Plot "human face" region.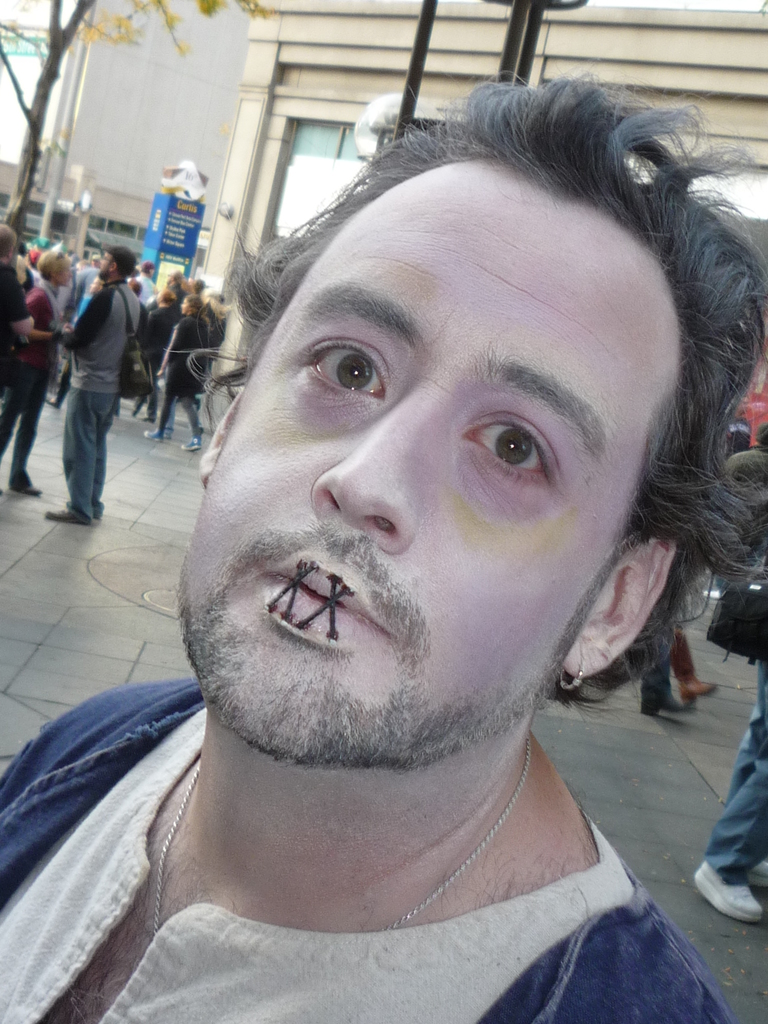
Plotted at locate(55, 264, 72, 289).
